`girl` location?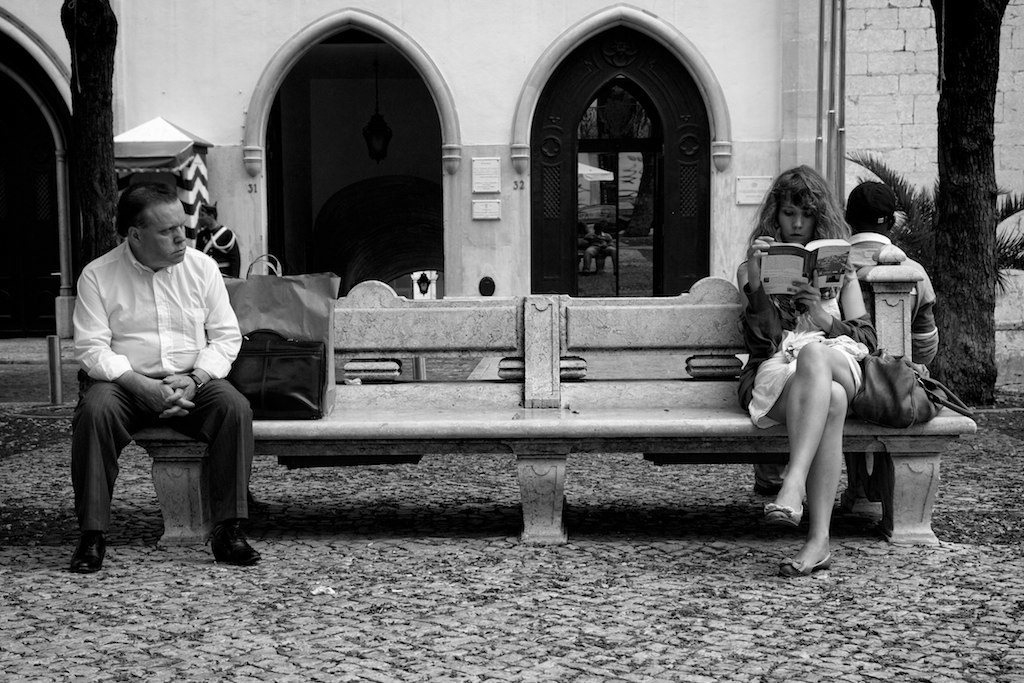
l=736, t=153, r=881, b=585
